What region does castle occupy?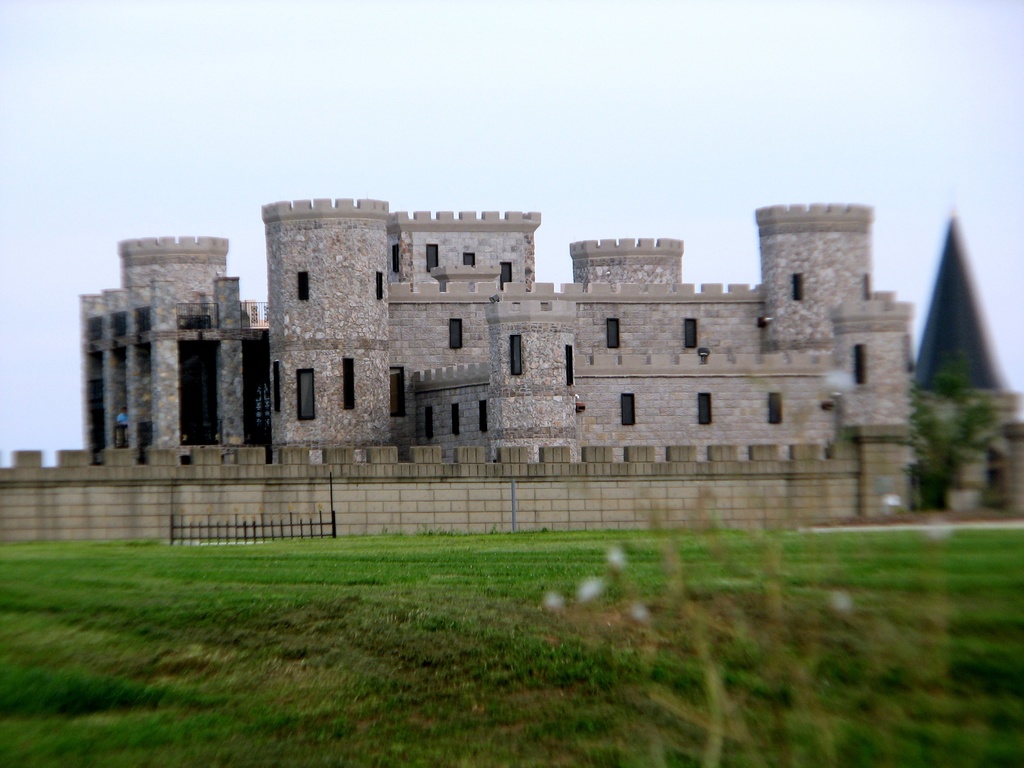
(81, 193, 914, 526).
